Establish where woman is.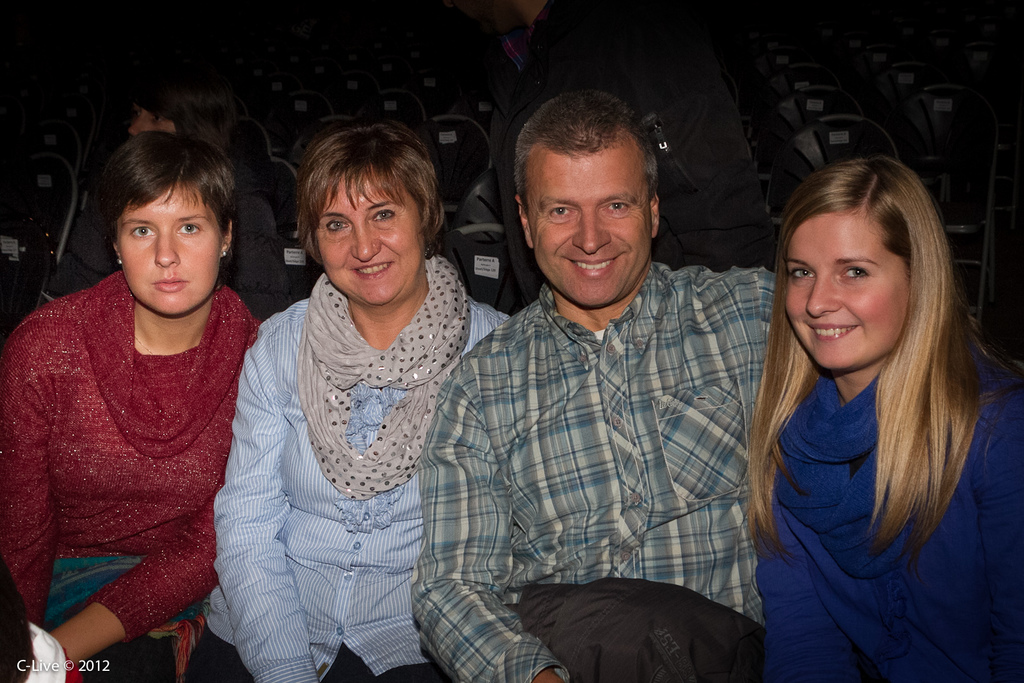
Established at [0, 127, 265, 682].
